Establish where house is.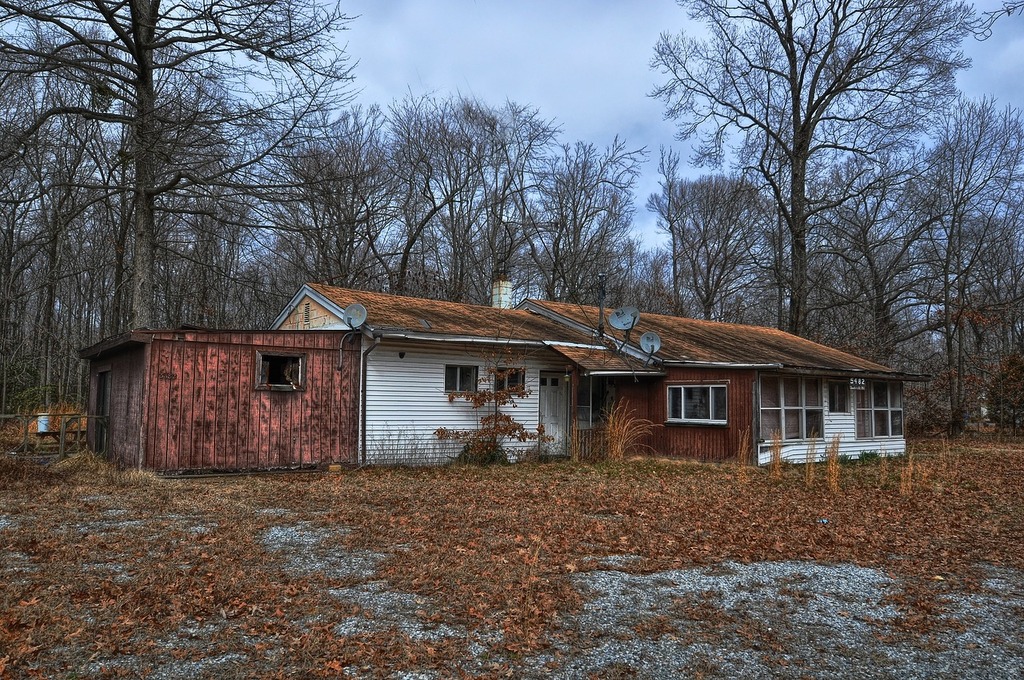
Established at [left=76, top=278, right=938, bottom=471].
